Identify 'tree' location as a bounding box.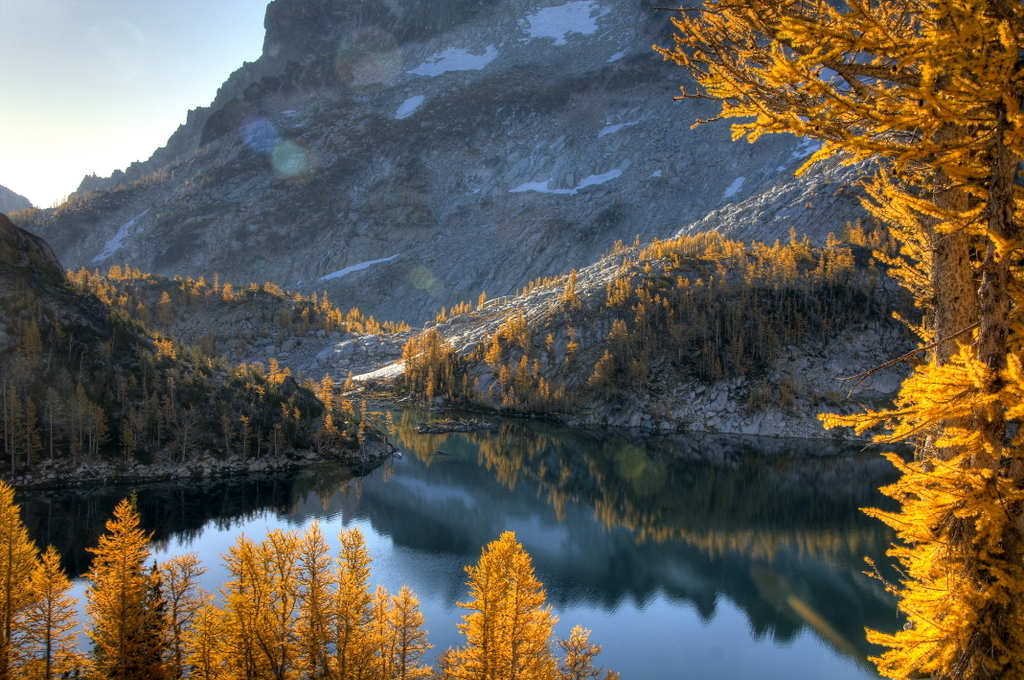
bbox(0, 476, 81, 679).
